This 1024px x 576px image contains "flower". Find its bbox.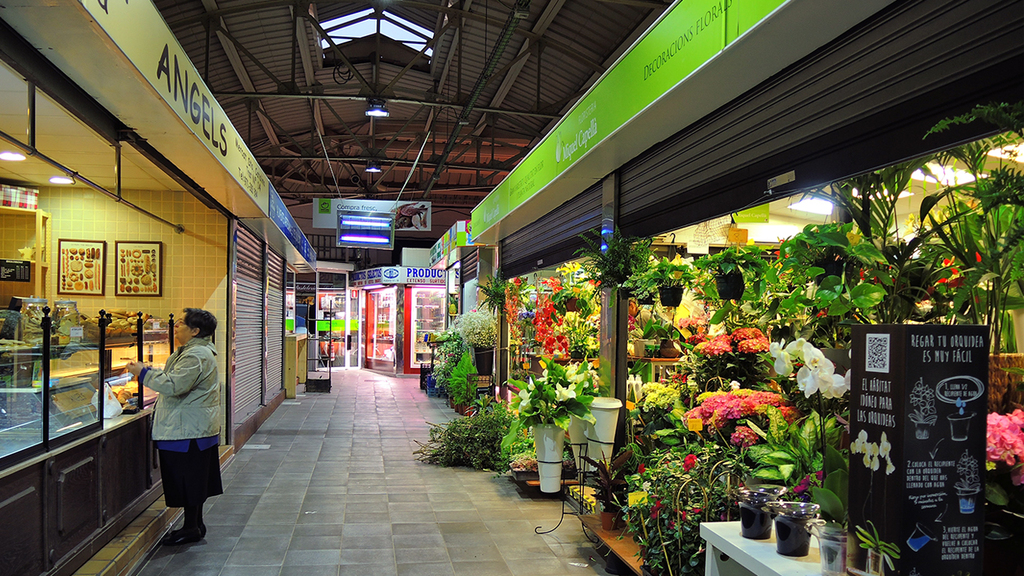
<bbox>698, 321, 767, 347</bbox>.
